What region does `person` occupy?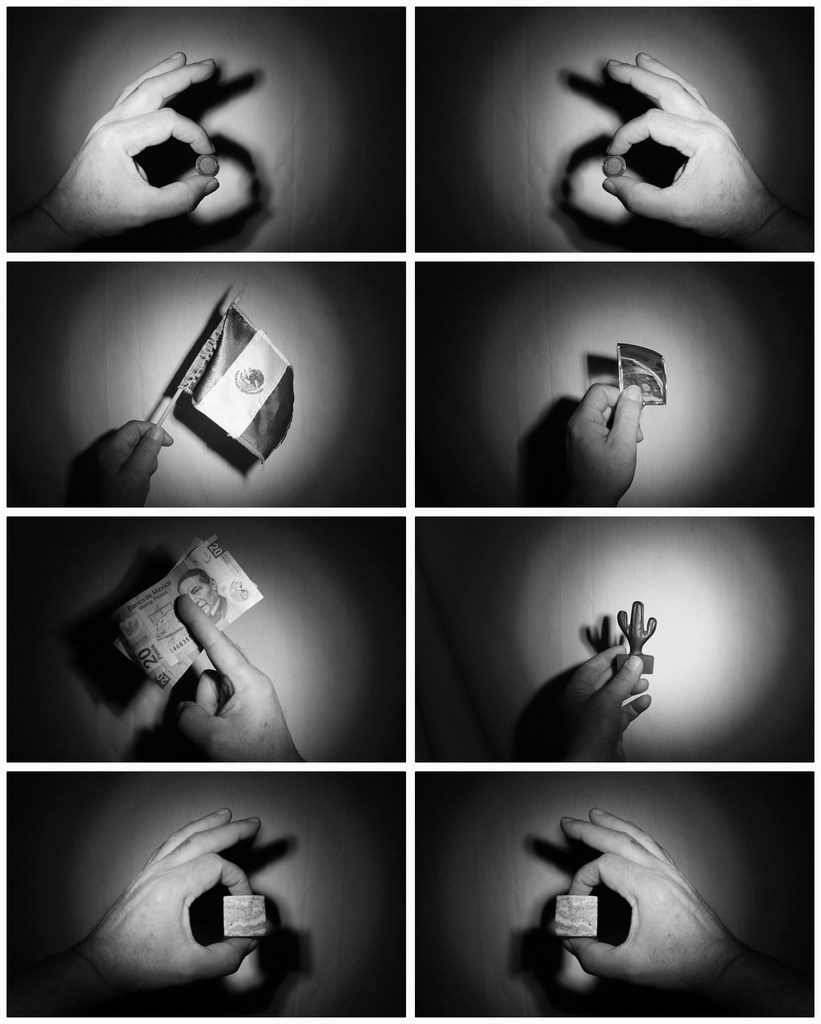
{"x1": 61, "y1": 405, "x2": 183, "y2": 506}.
